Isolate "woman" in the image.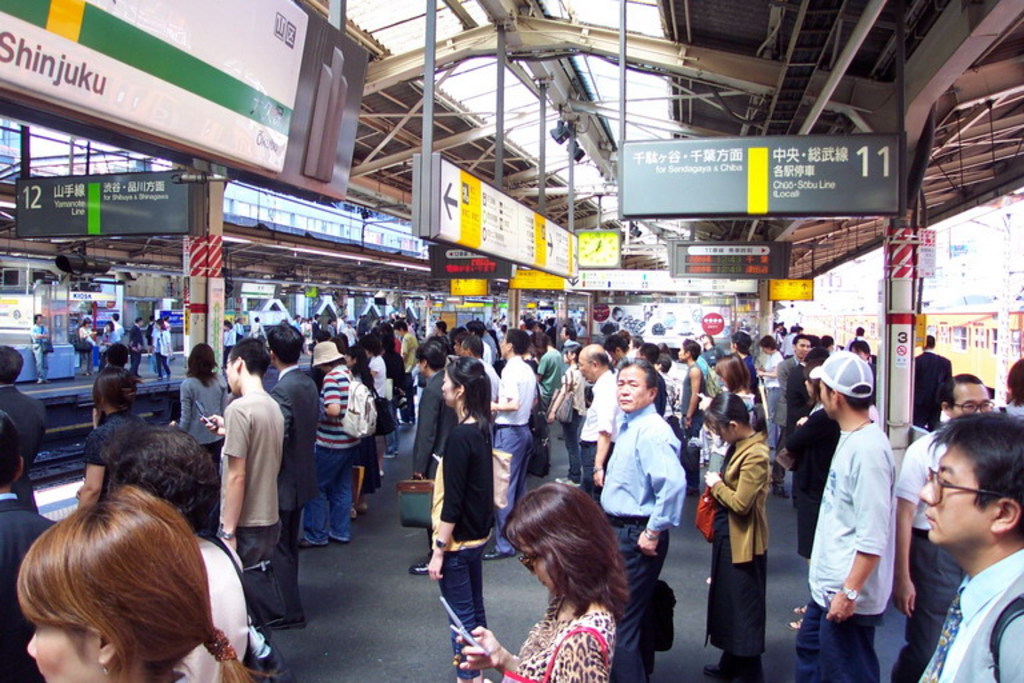
Isolated region: Rect(484, 478, 660, 682).
